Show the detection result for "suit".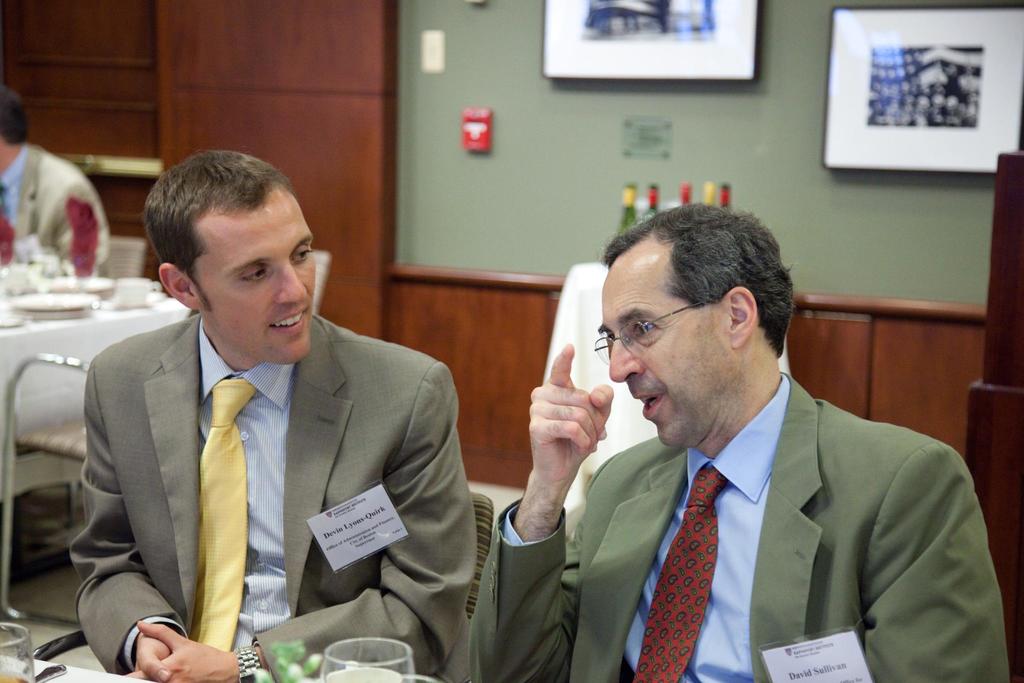
bbox=(60, 231, 500, 673).
